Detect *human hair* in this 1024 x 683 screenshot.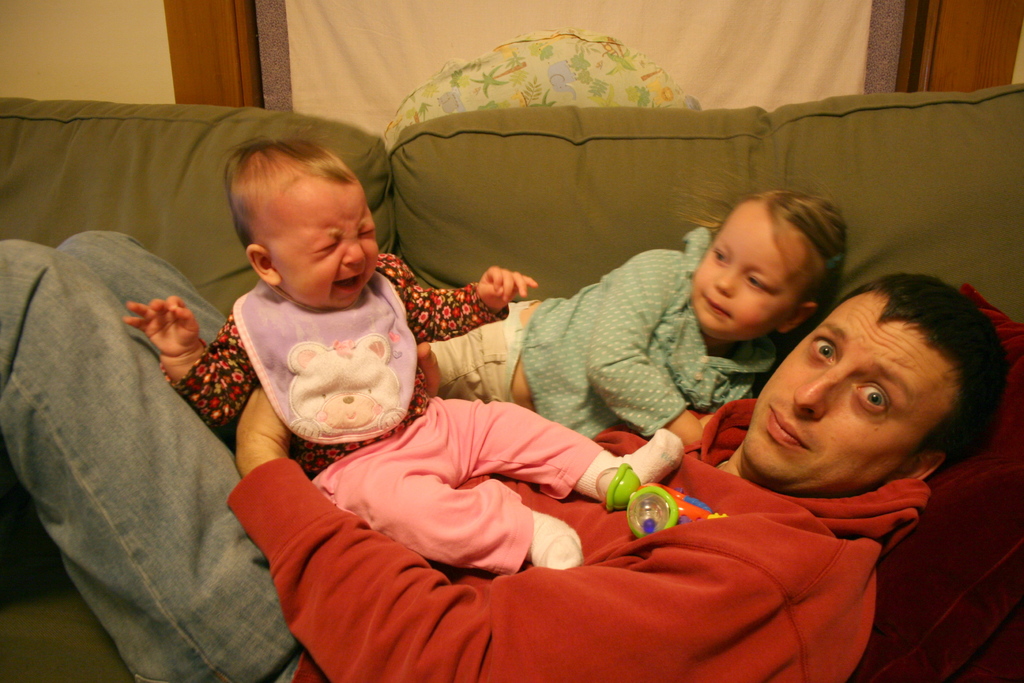
Detection: box=[225, 139, 358, 252].
